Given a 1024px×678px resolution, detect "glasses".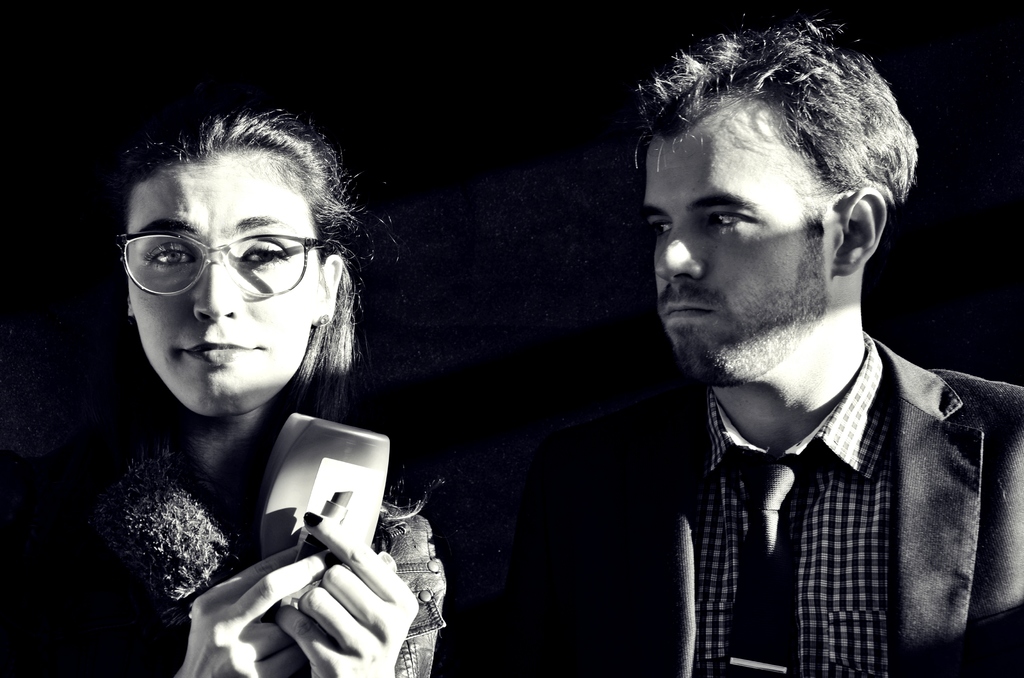
120,230,335,305.
